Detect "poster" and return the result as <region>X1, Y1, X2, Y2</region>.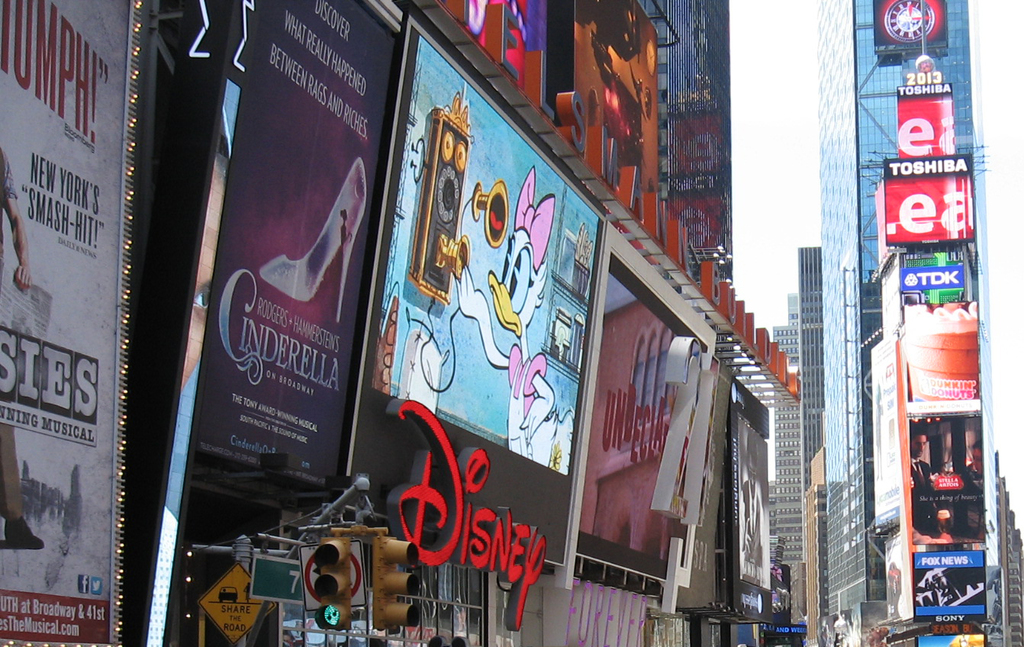
<region>162, 0, 403, 646</region>.
